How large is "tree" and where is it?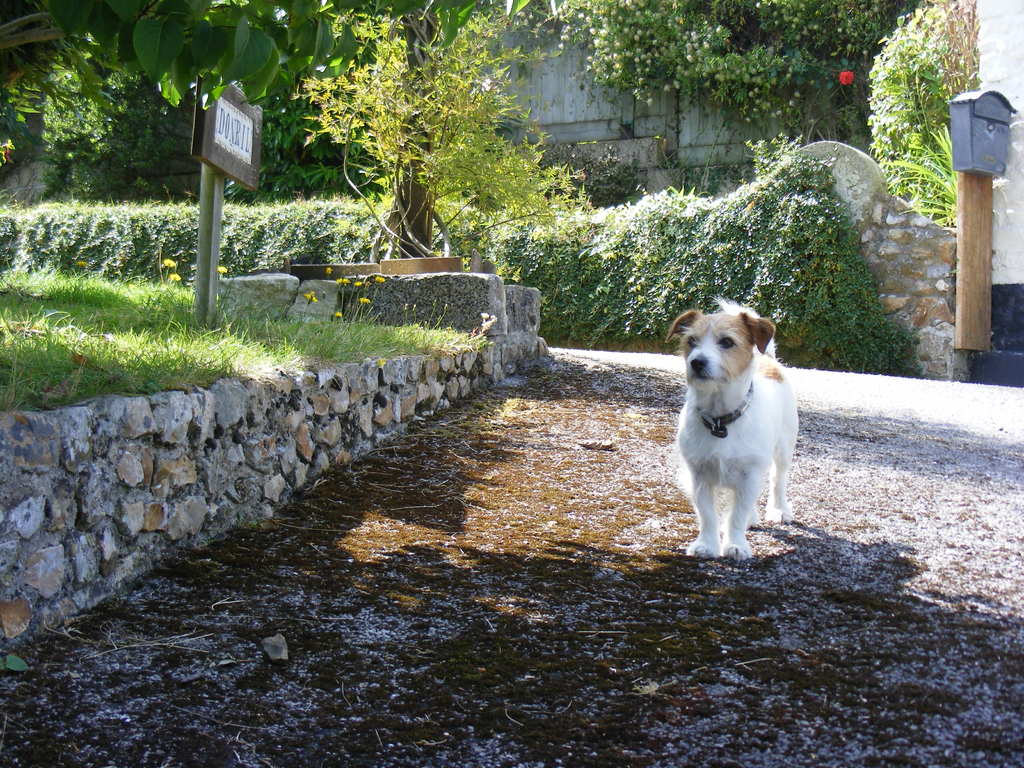
Bounding box: (869,0,980,235).
